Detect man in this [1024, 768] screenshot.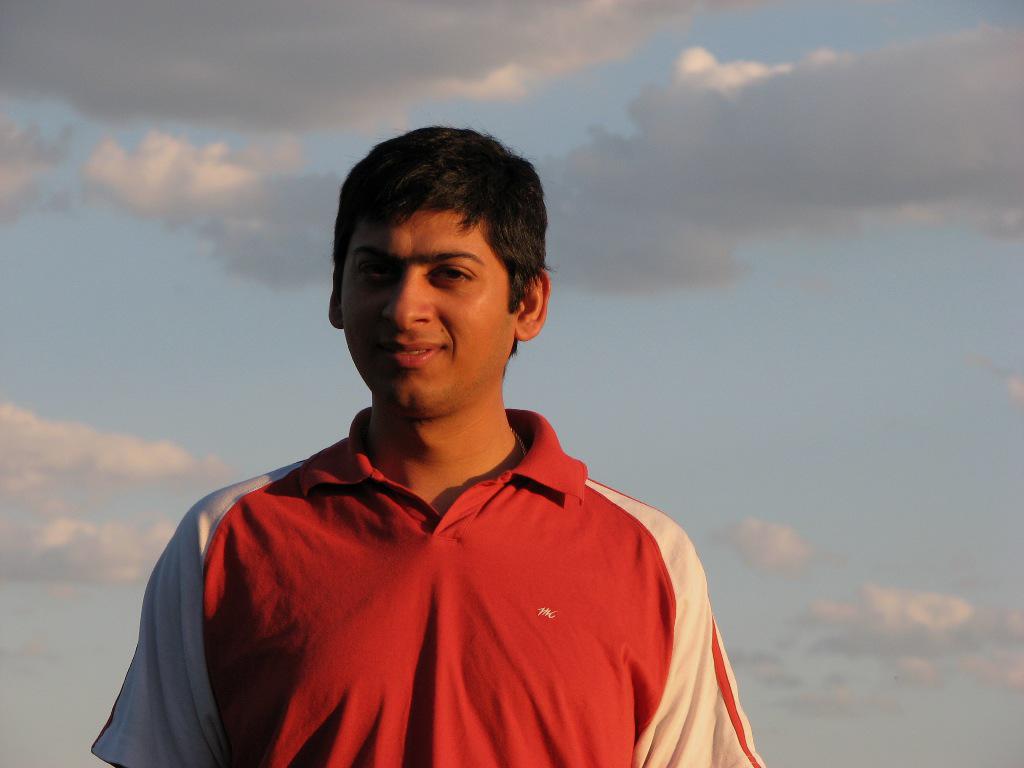
Detection: box(95, 112, 759, 767).
